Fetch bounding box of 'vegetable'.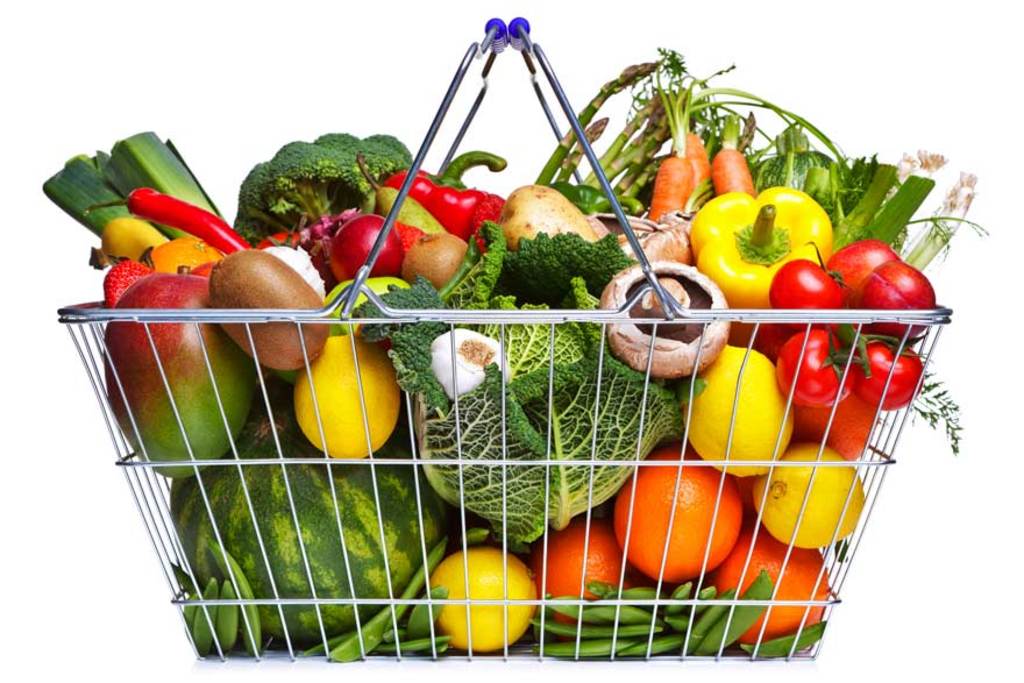
Bbox: crop(685, 184, 839, 356).
